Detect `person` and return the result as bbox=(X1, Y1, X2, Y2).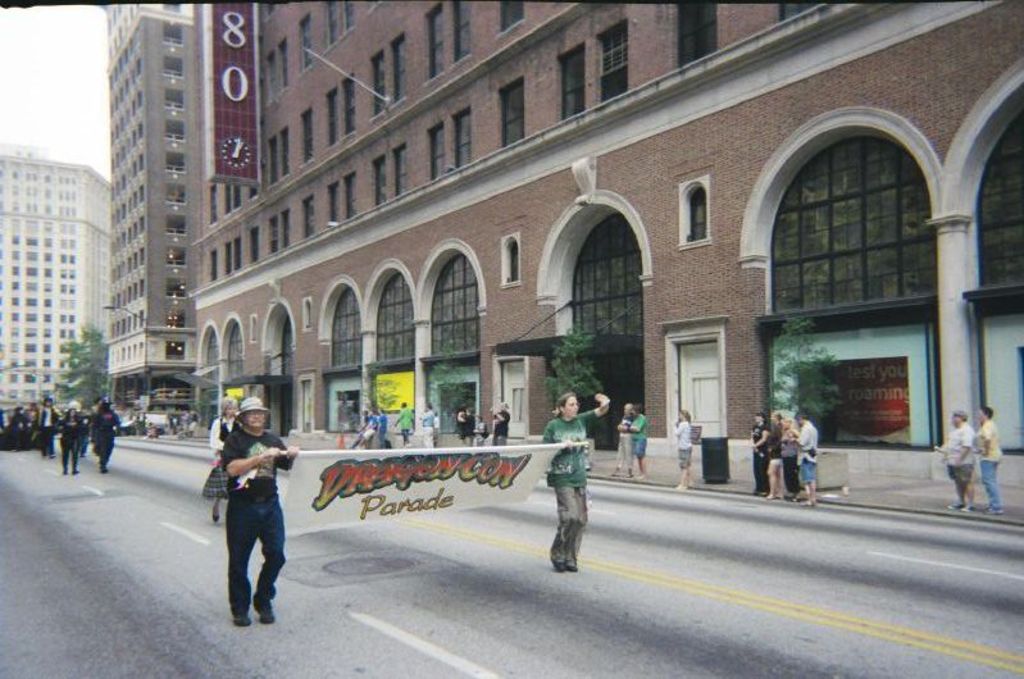
bbox=(674, 406, 692, 491).
